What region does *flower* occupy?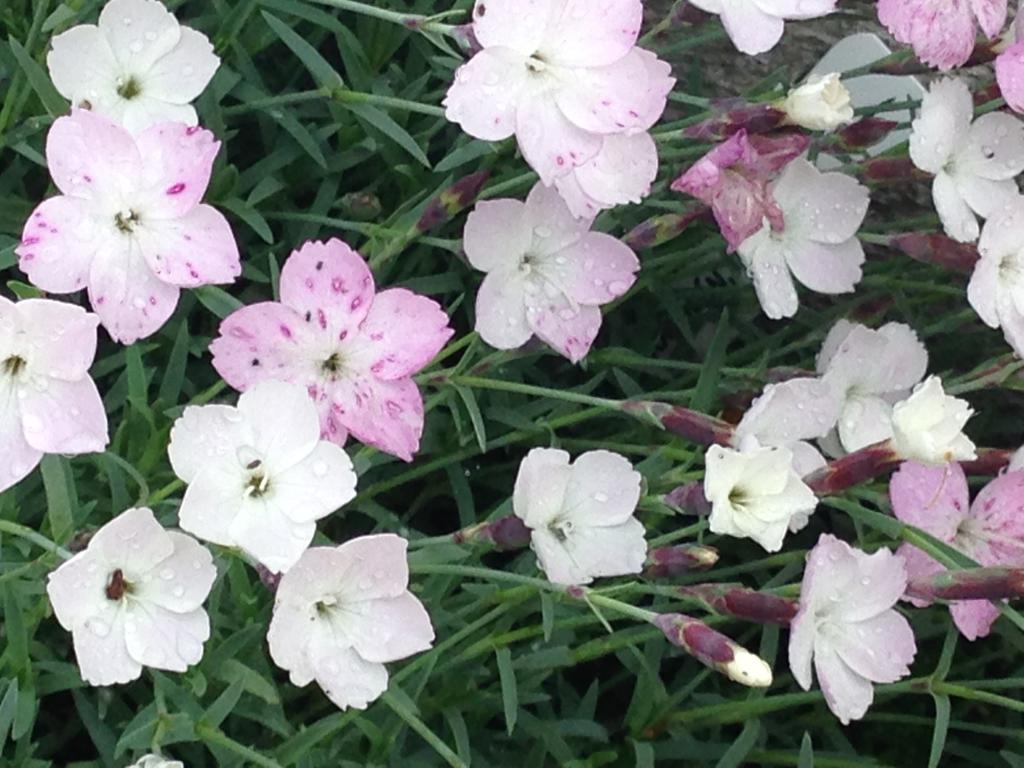
l=45, t=503, r=218, b=689.
